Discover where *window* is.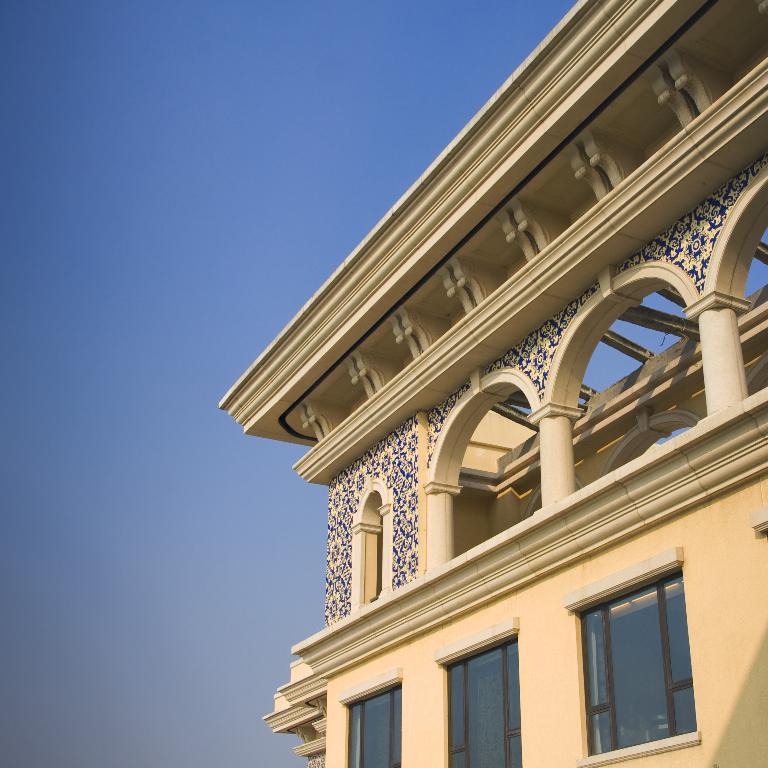
Discovered at BBox(433, 617, 525, 767).
